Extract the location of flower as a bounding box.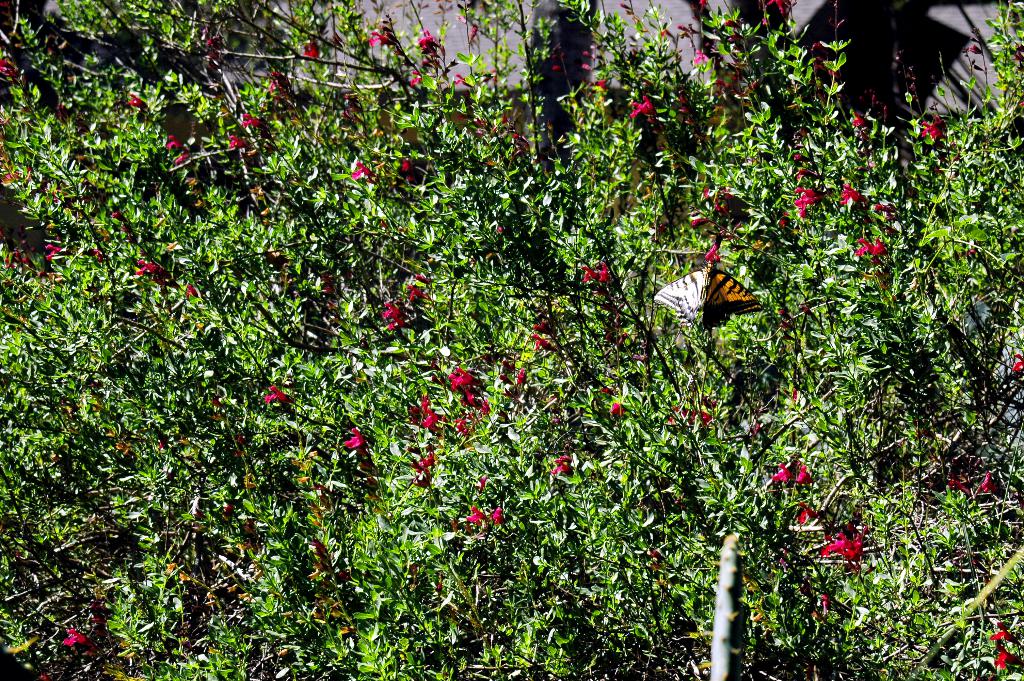
bbox(609, 400, 625, 423).
